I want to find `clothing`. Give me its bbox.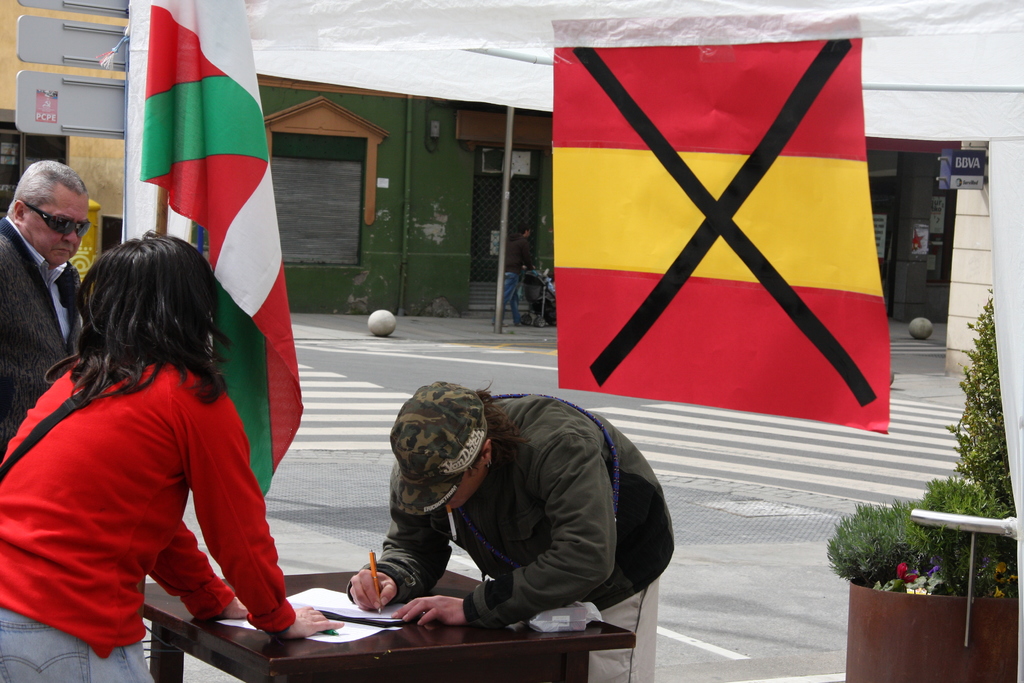
x1=0 y1=215 x2=85 y2=465.
